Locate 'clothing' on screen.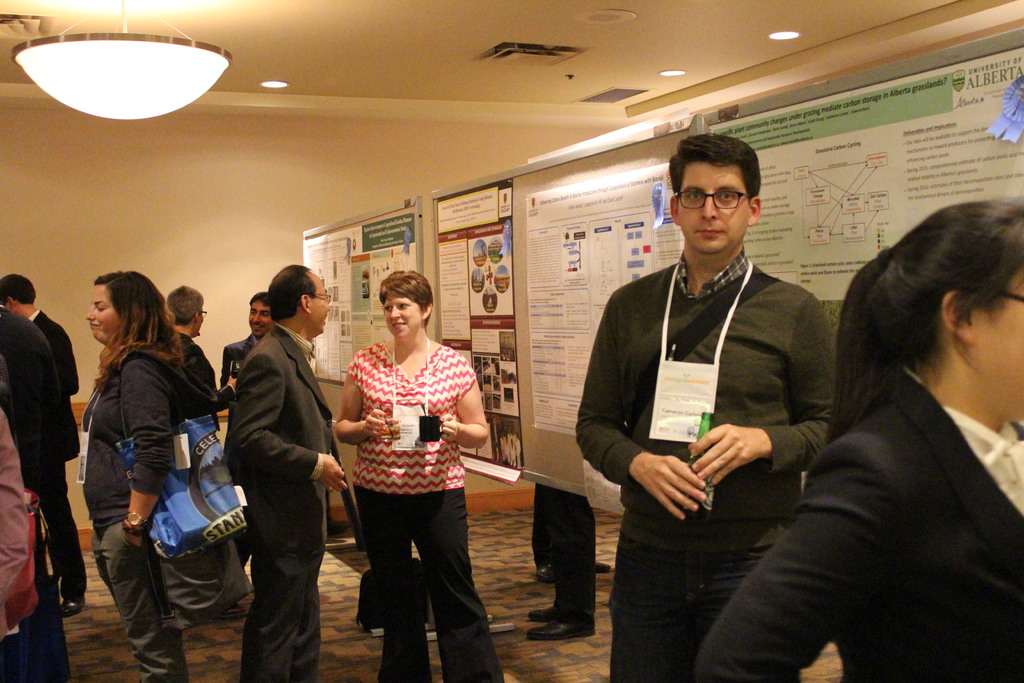
On screen at {"left": 694, "top": 365, "right": 1023, "bottom": 682}.
